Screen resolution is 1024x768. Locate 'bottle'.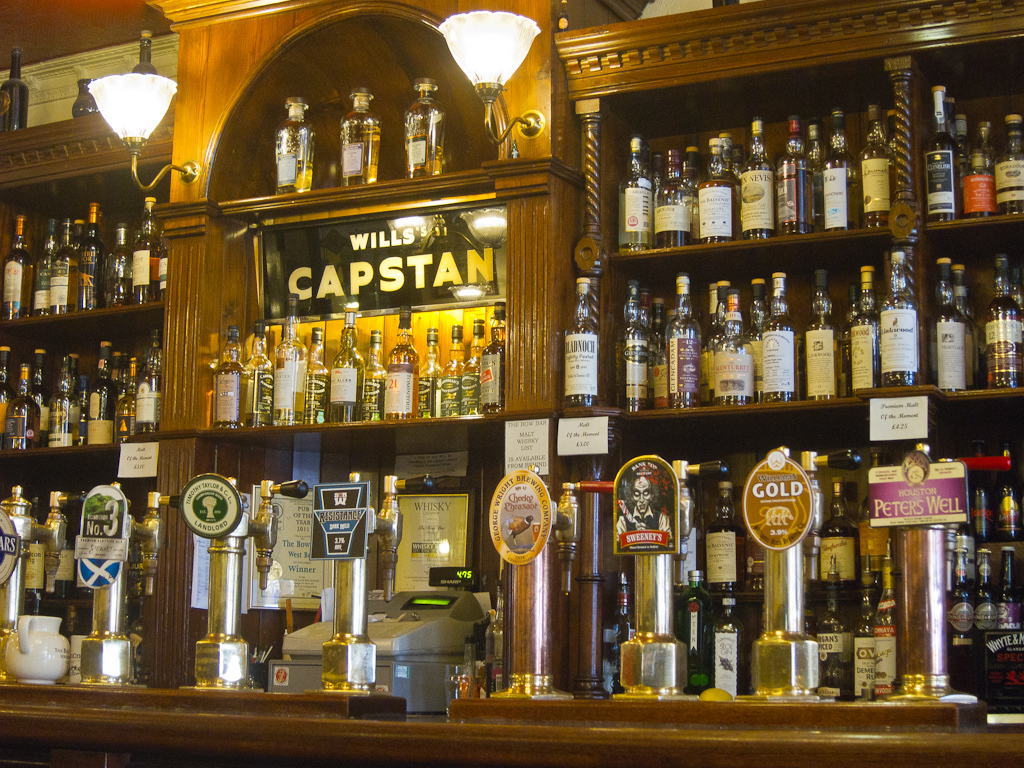
BBox(685, 143, 702, 184).
